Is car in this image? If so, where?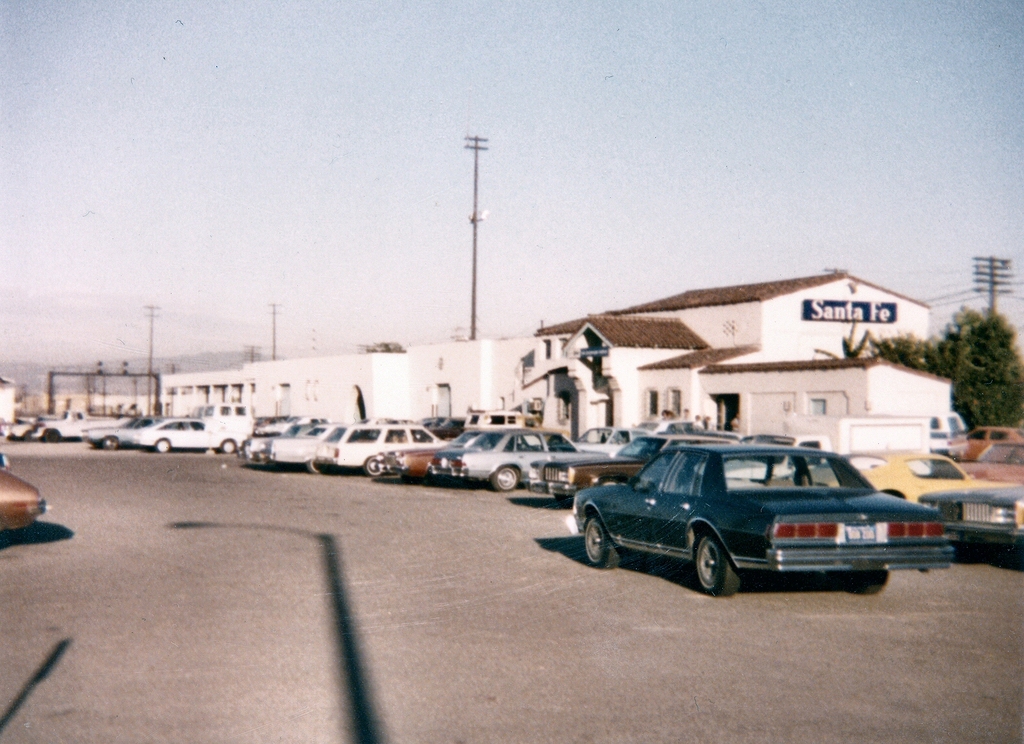
Yes, at box(271, 416, 337, 470).
